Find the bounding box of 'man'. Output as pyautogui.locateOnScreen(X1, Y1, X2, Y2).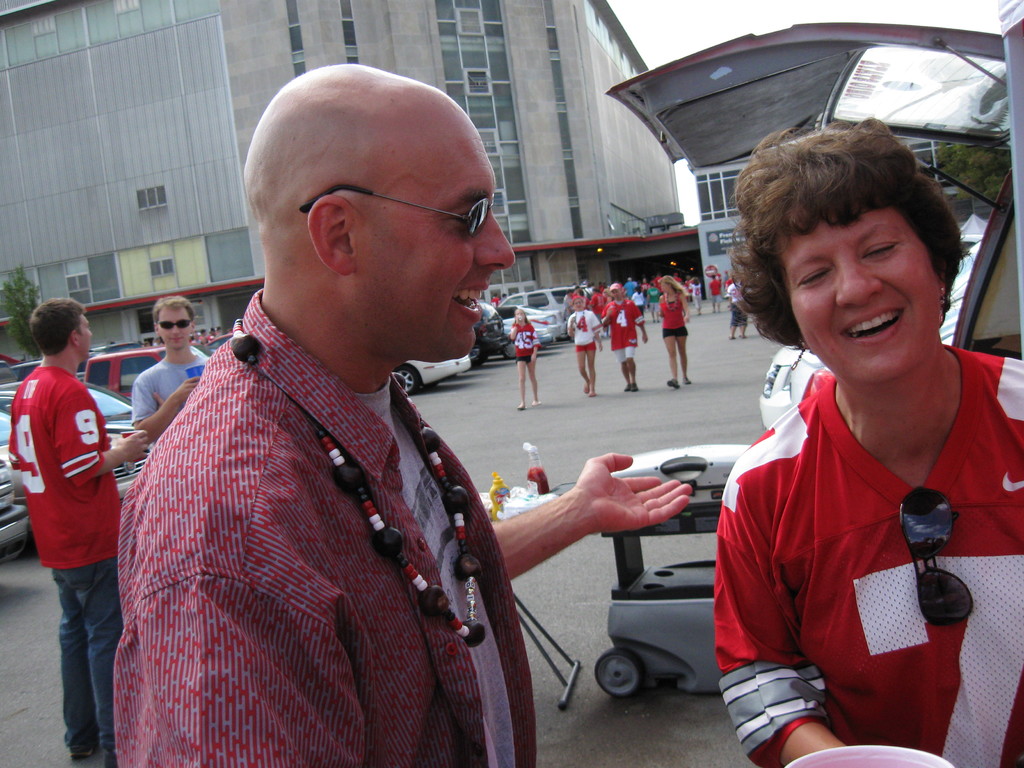
pyautogui.locateOnScreen(604, 282, 648, 390).
